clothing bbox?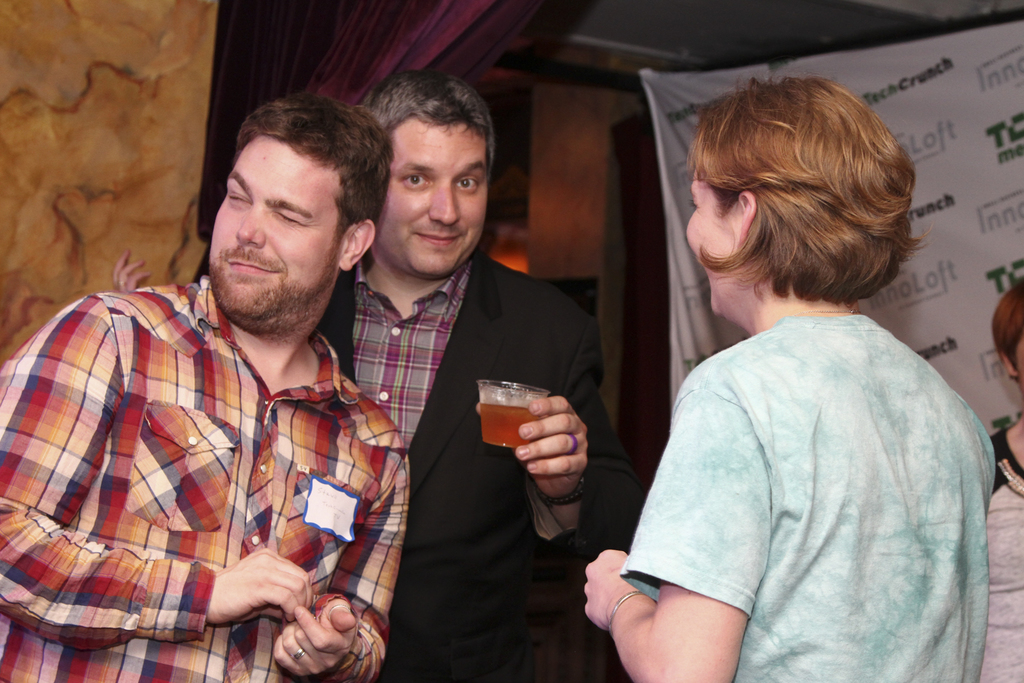
(0,278,412,682)
